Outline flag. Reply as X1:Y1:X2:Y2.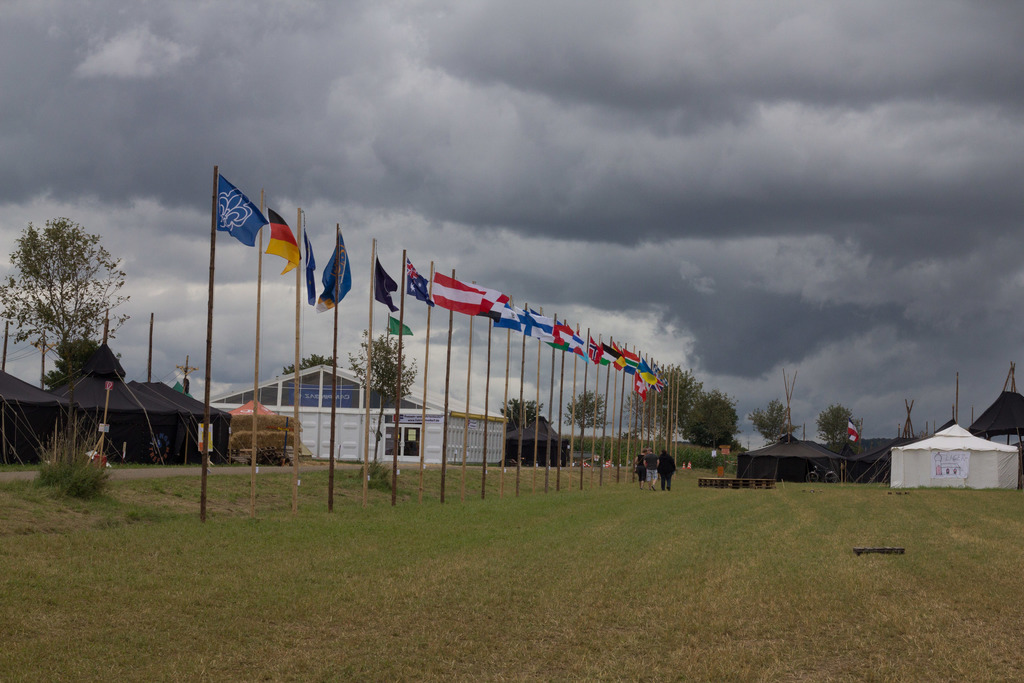
365:254:402:320.
